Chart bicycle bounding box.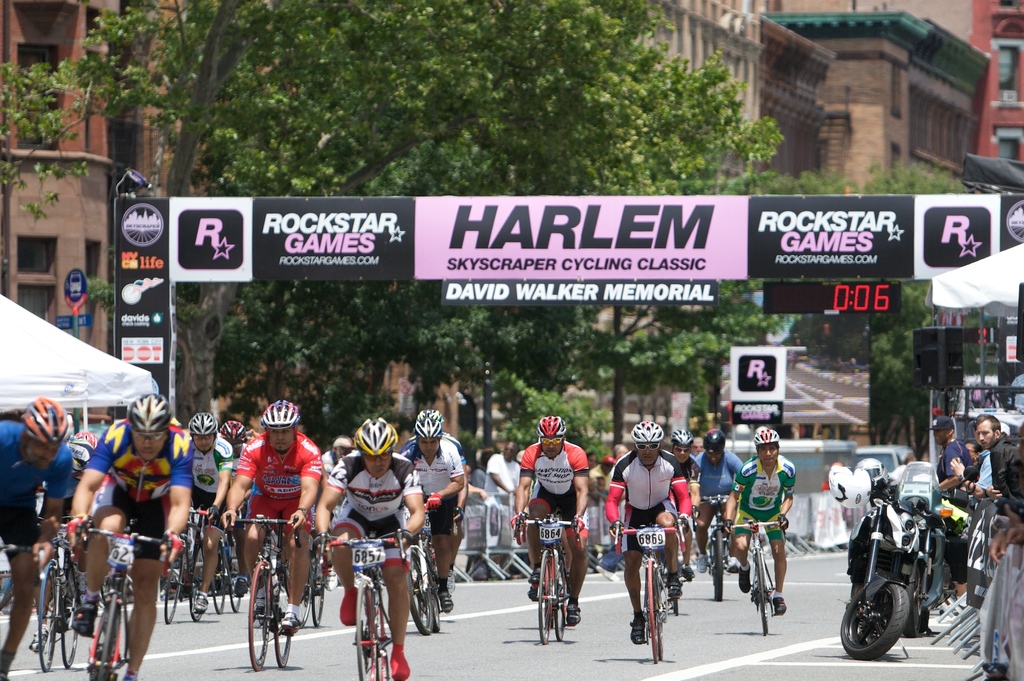
Charted: rect(615, 524, 689, 664).
